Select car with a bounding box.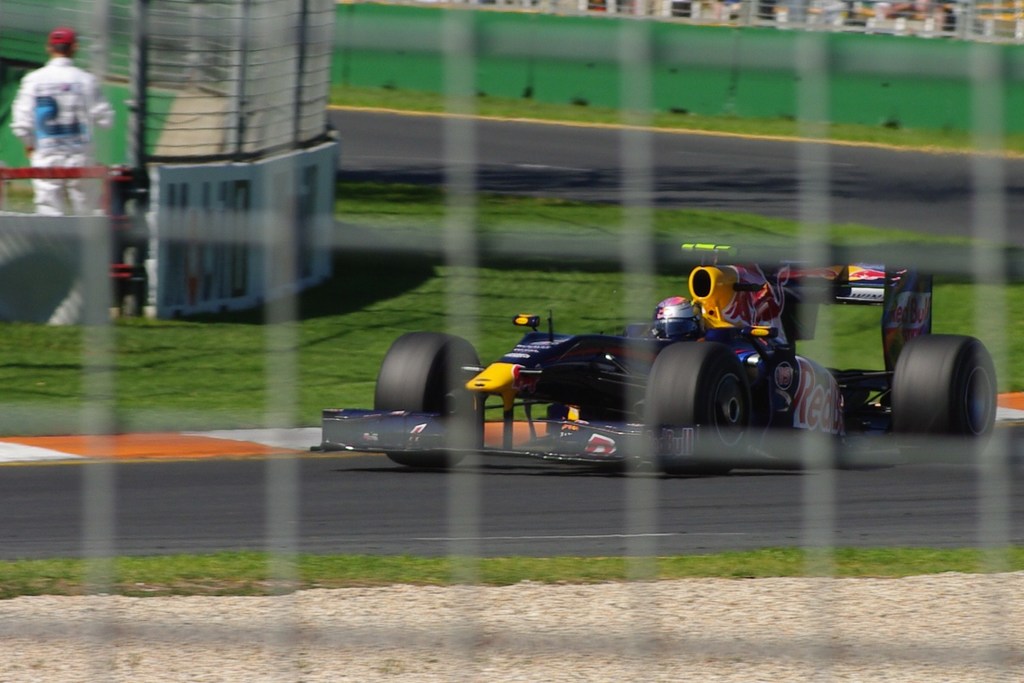
{"left": 311, "top": 260, "right": 1000, "bottom": 483}.
